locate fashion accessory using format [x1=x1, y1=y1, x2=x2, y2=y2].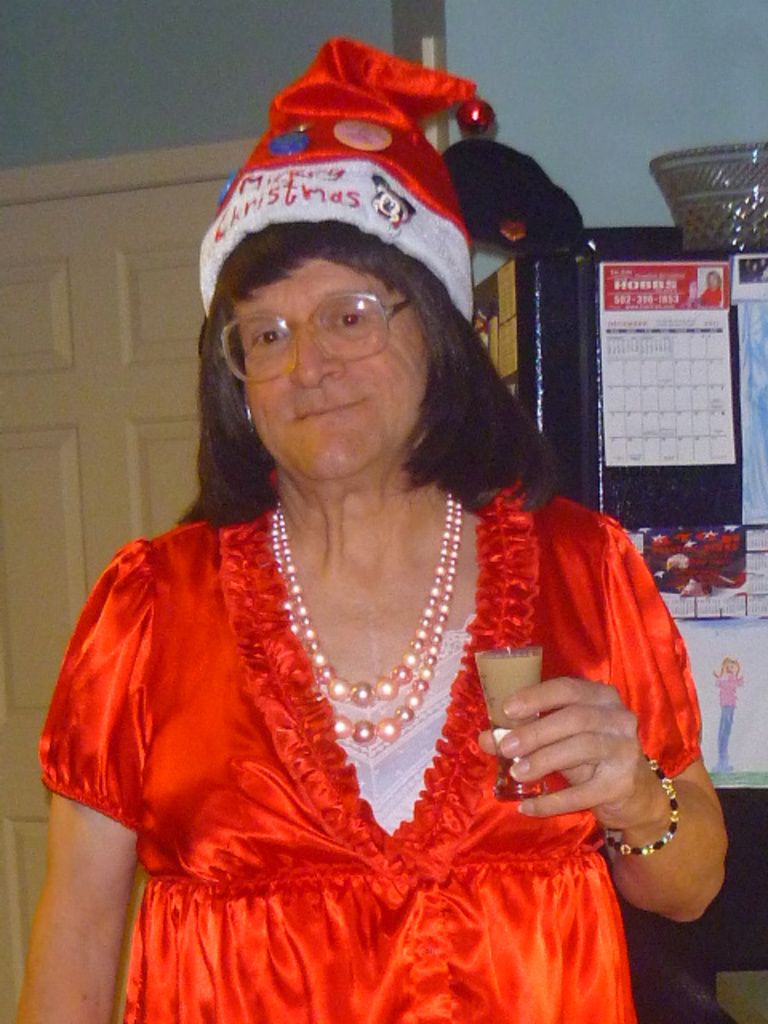
[x1=237, y1=400, x2=261, y2=435].
